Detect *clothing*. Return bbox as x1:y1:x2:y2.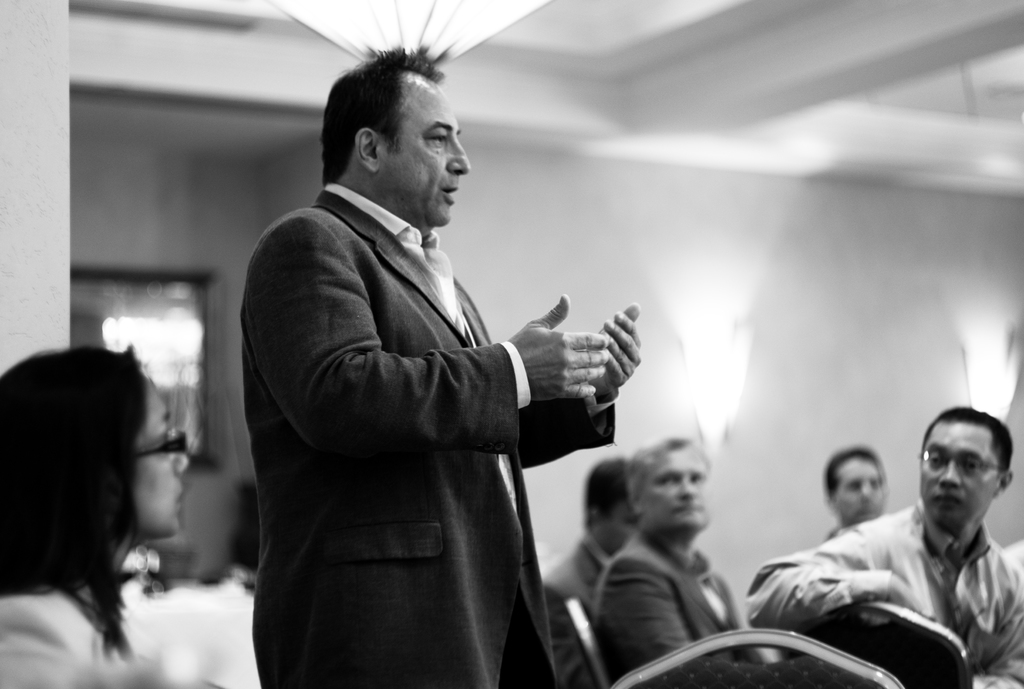
236:148:636:668.
